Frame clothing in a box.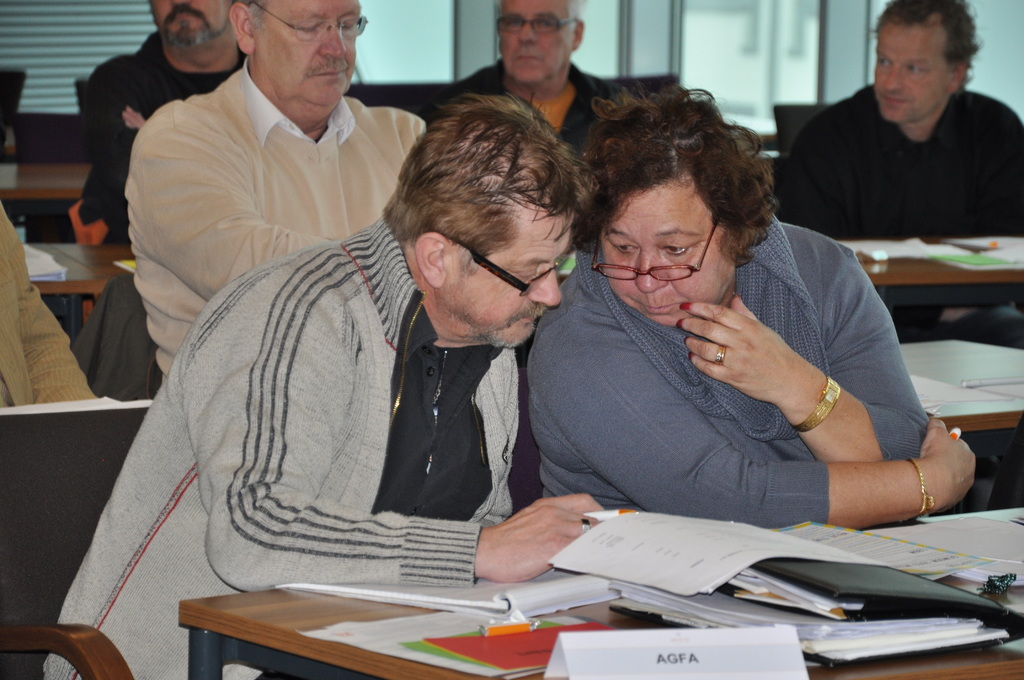
left=70, top=270, right=164, bottom=403.
